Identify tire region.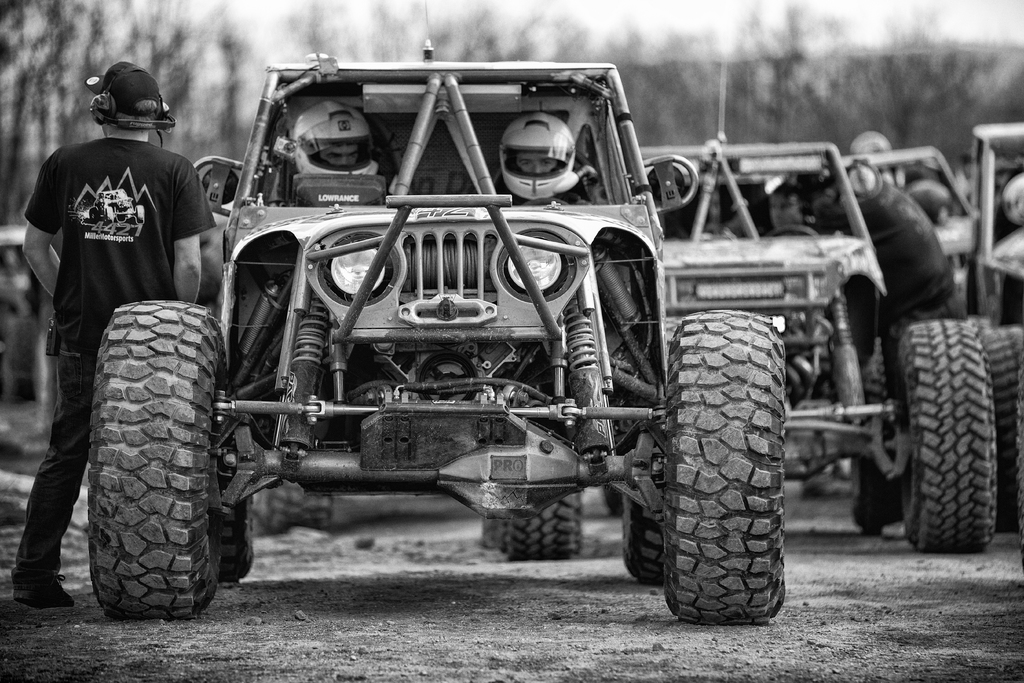
Region: <bbox>642, 361, 803, 624</bbox>.
